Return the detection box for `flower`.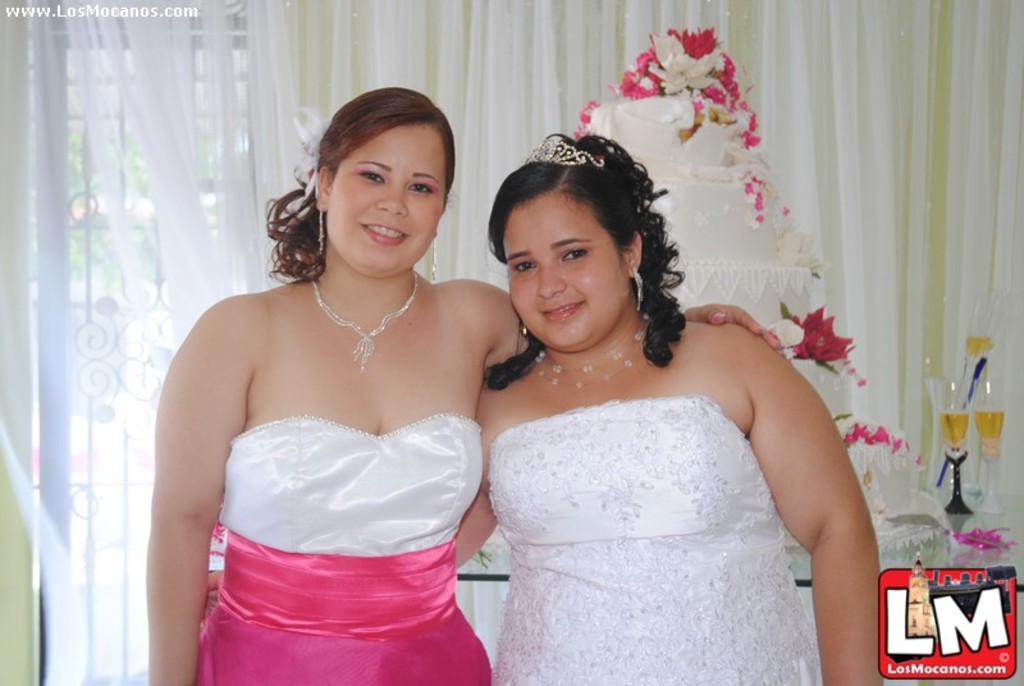
<region>799, 306, 860, 372</region>.
